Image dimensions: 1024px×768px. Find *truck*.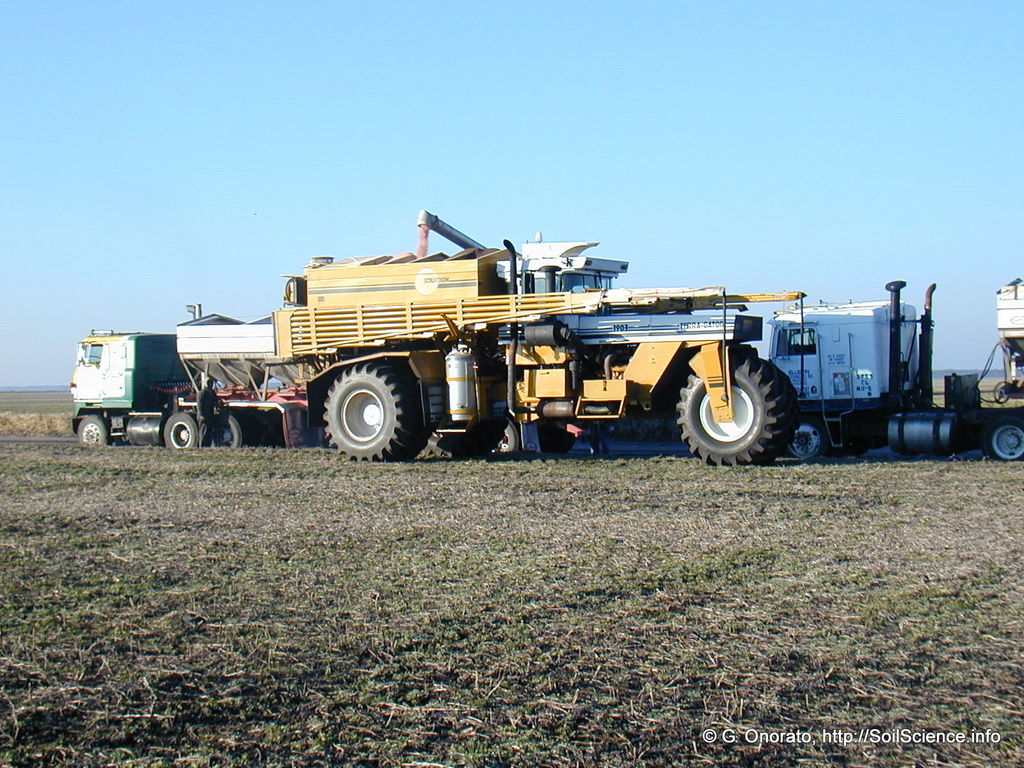
rect(765, 273, 1023, 461).
